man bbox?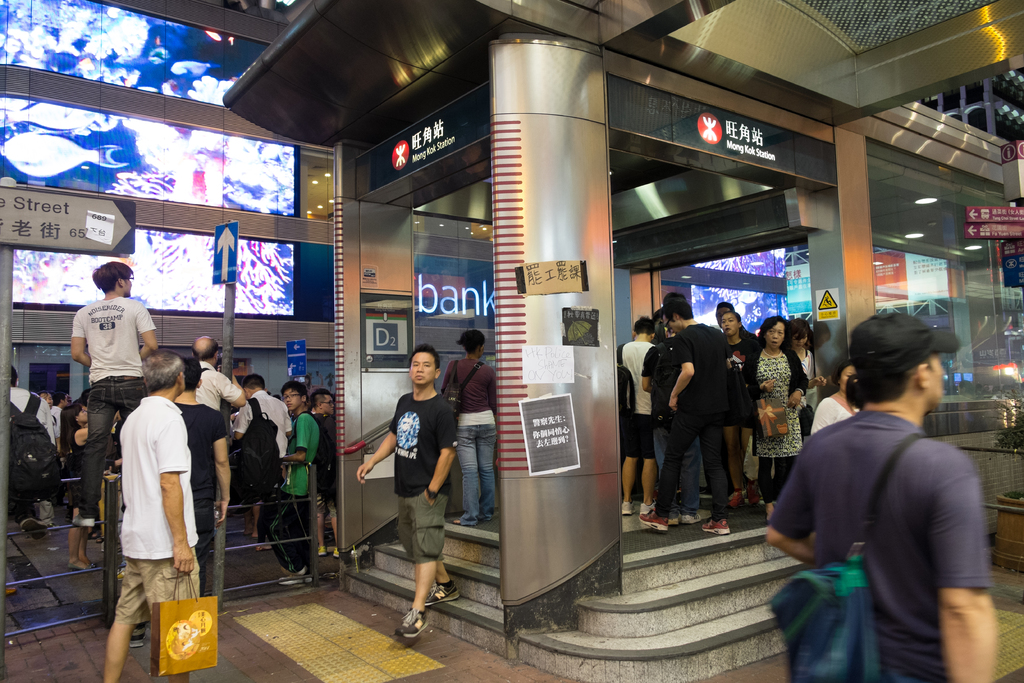
[x1=32, y1=390, x2=61, y2=447]
